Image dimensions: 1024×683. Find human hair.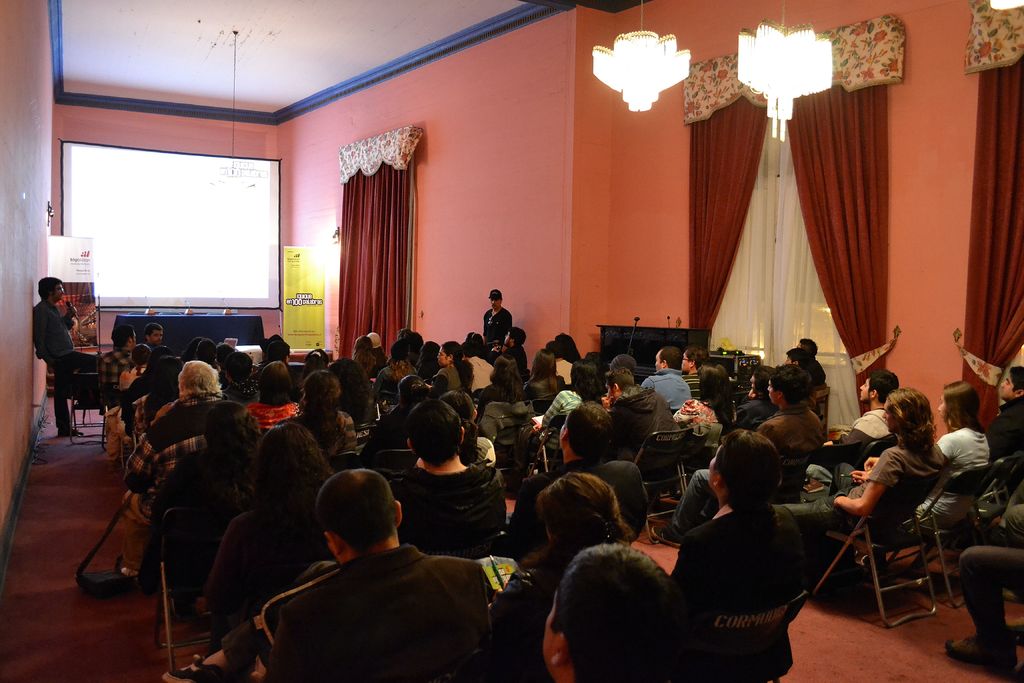
bbox(554, 331, 582, 361).
